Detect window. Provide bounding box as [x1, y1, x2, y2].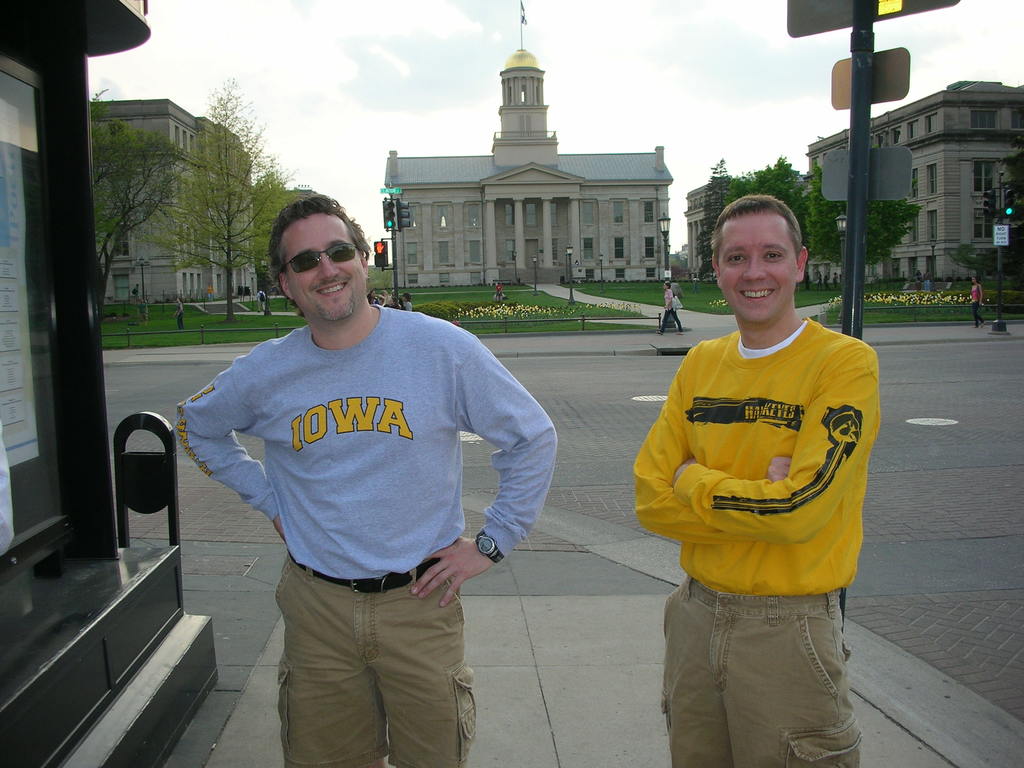
[609, 224, 632, 264].
